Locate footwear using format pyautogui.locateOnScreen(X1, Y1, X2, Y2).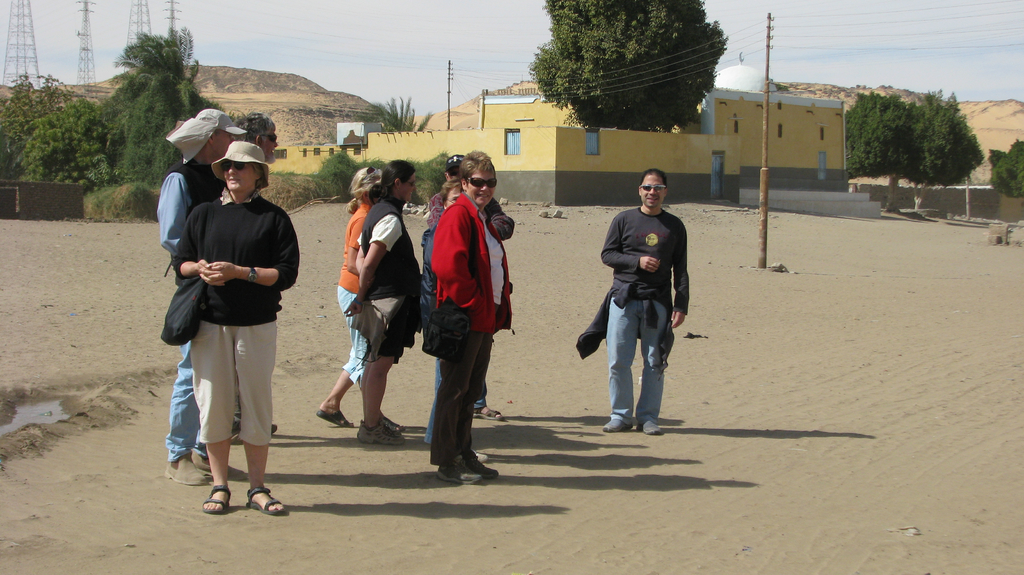
pyautogui.locateOnScreen(467, 447, 501, 484).
